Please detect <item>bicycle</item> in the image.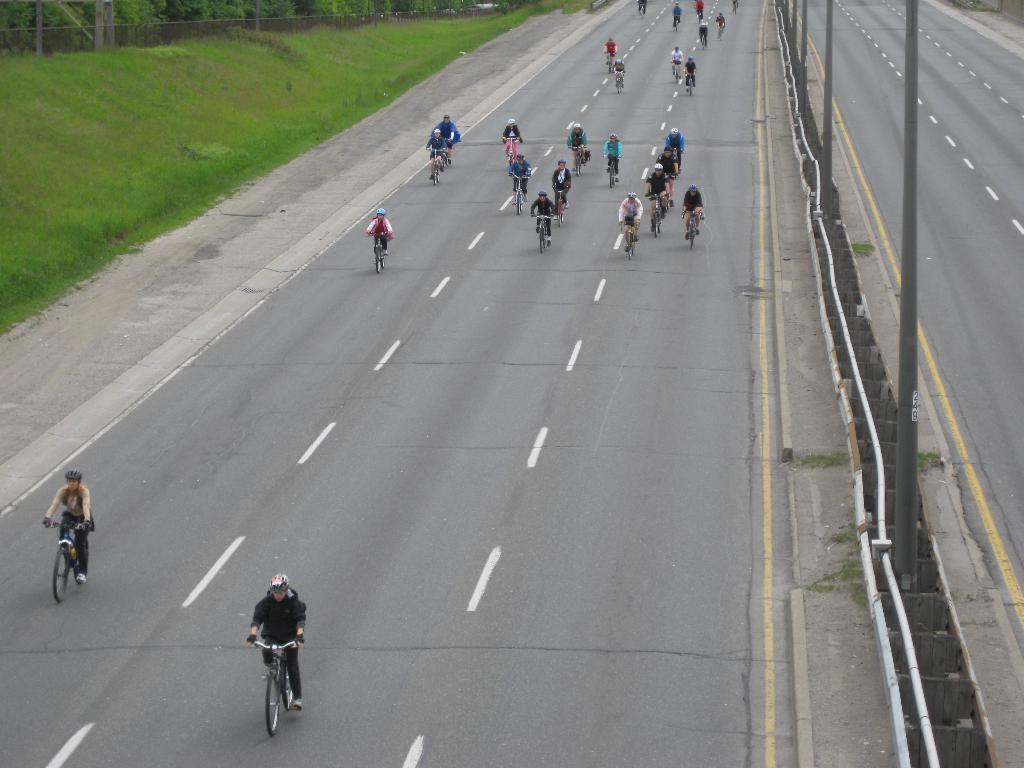
(531,211,552,252).
